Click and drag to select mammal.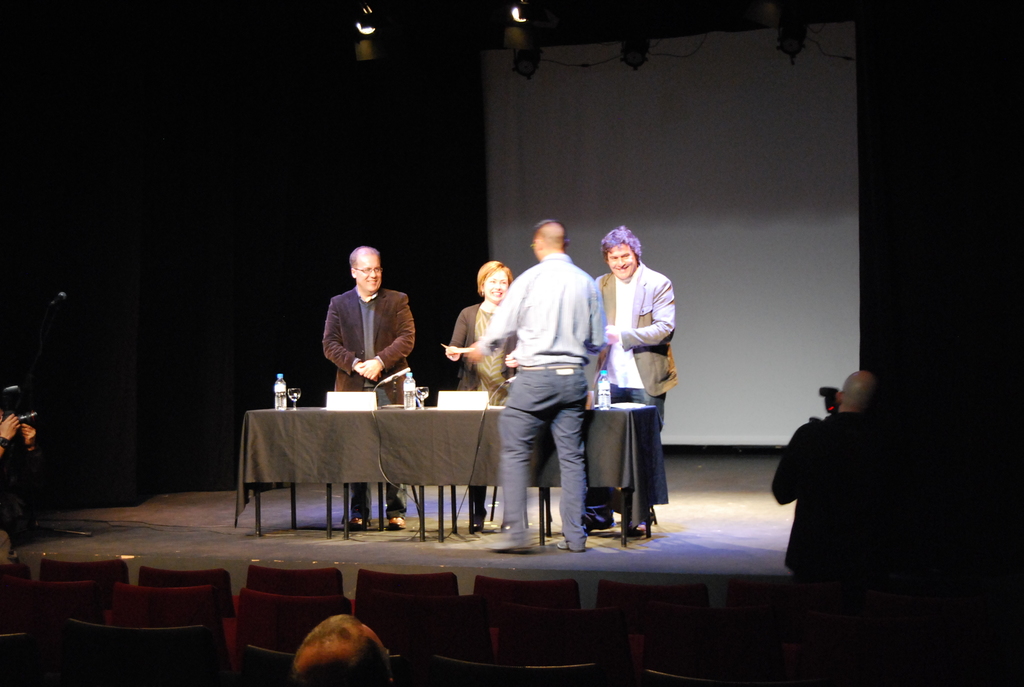
Selection: 767/365/900/686.
